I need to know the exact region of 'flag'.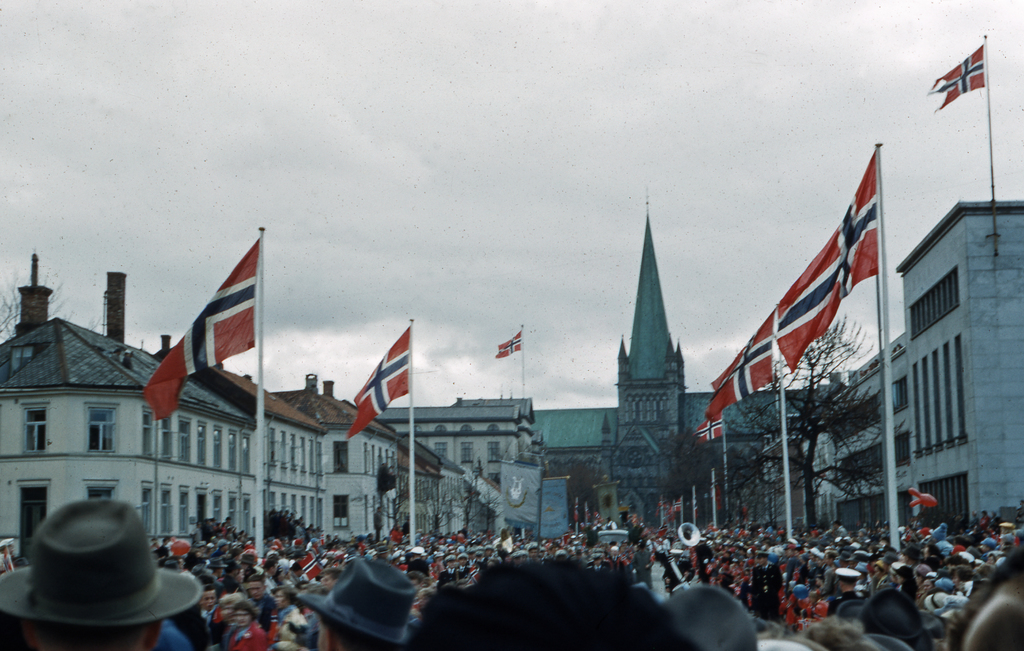
Region: box=[707, 312, 780, 421].
